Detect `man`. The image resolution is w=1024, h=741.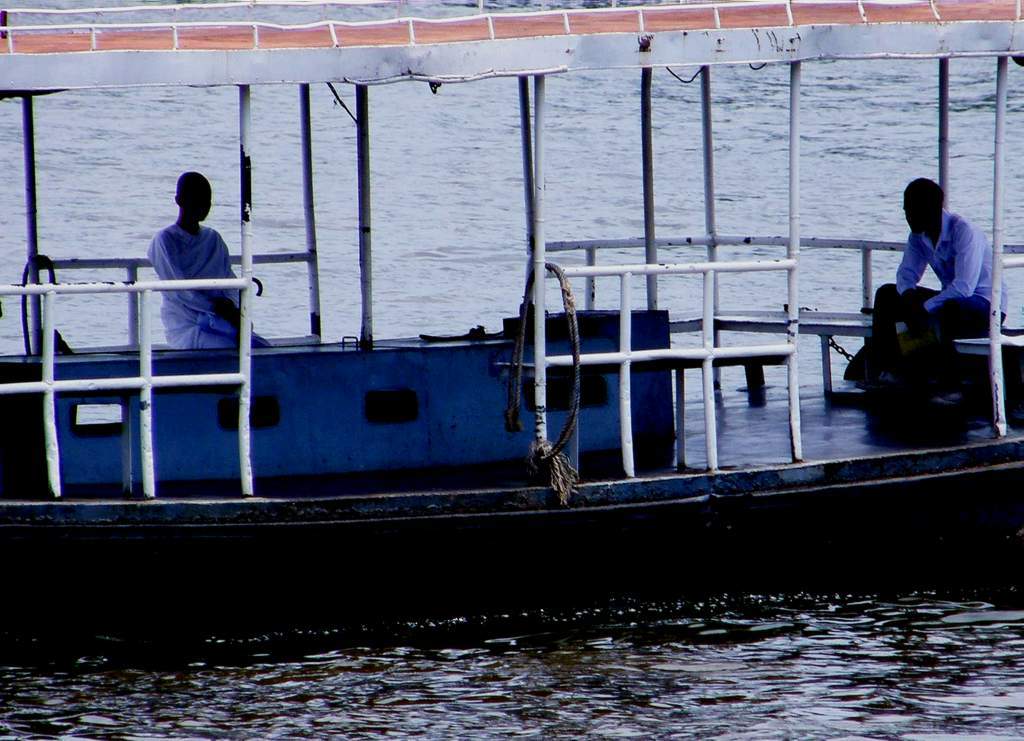
Rect(851, 171, 991, 447).
